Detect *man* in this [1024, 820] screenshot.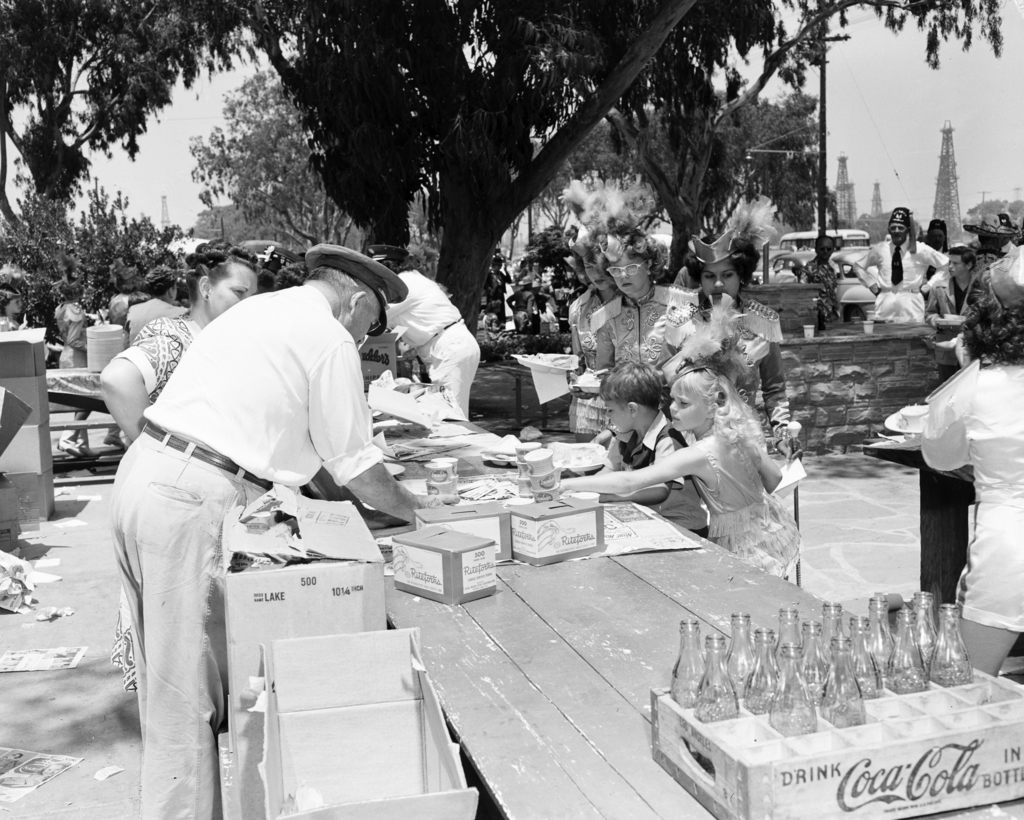
Detection: [left=844, top=204, right=953, bottom=327].
